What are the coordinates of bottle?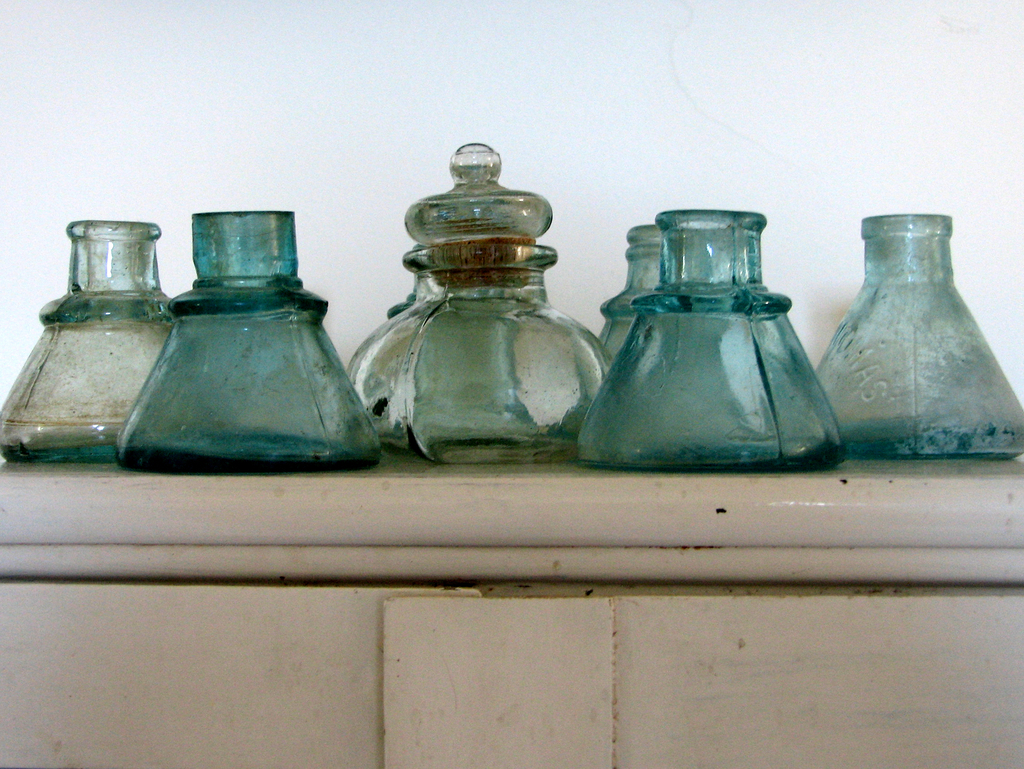
{"left": 346, "top": 145, "right": 611, "bottom": 466}.
